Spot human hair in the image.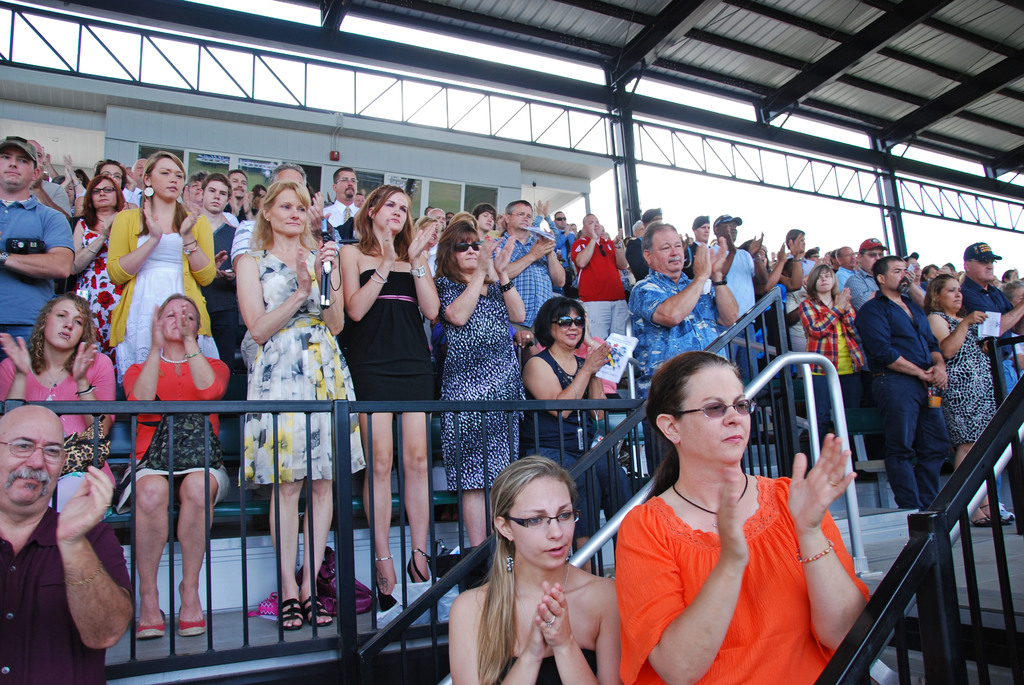
human hair found at (left=996, top=281, right=1023, bottom=300).
